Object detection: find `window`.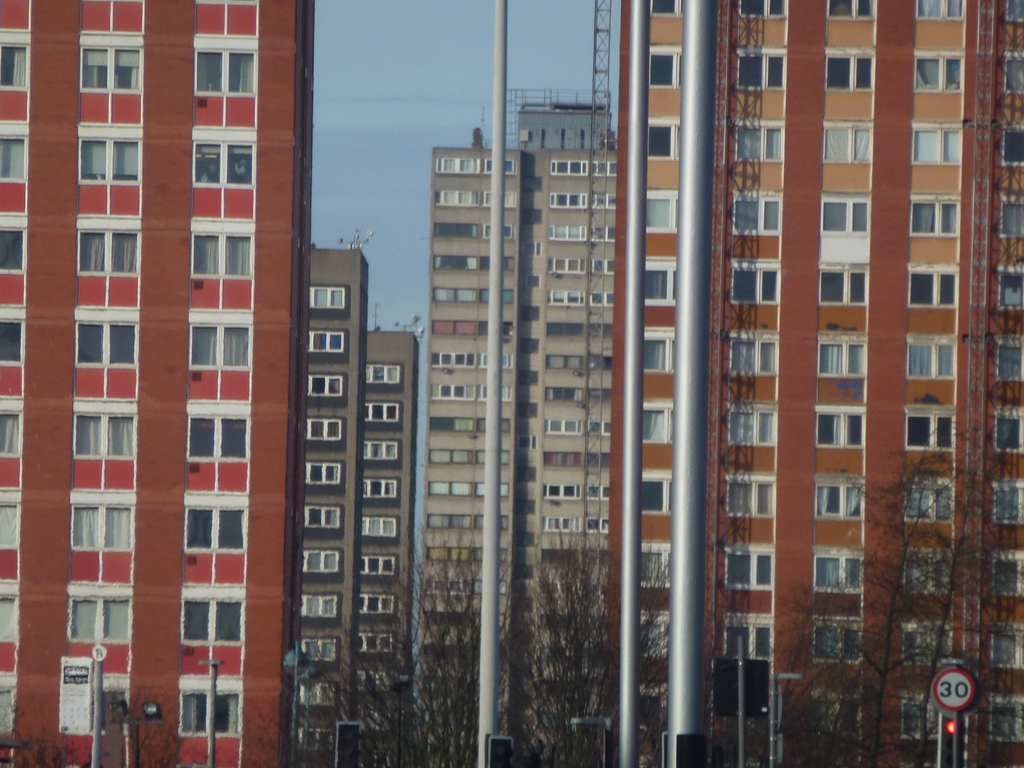
892:406:952:450.
